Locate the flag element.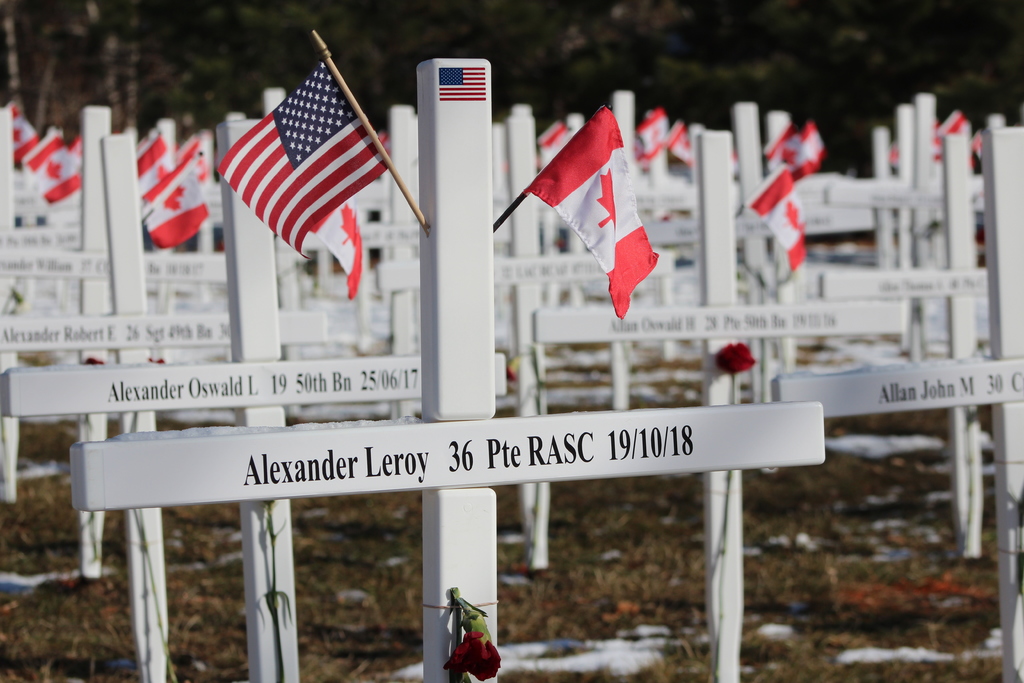
Element bbox: {"x1": 134, "y1": 134, "x2": 187, "y2": 190}.
